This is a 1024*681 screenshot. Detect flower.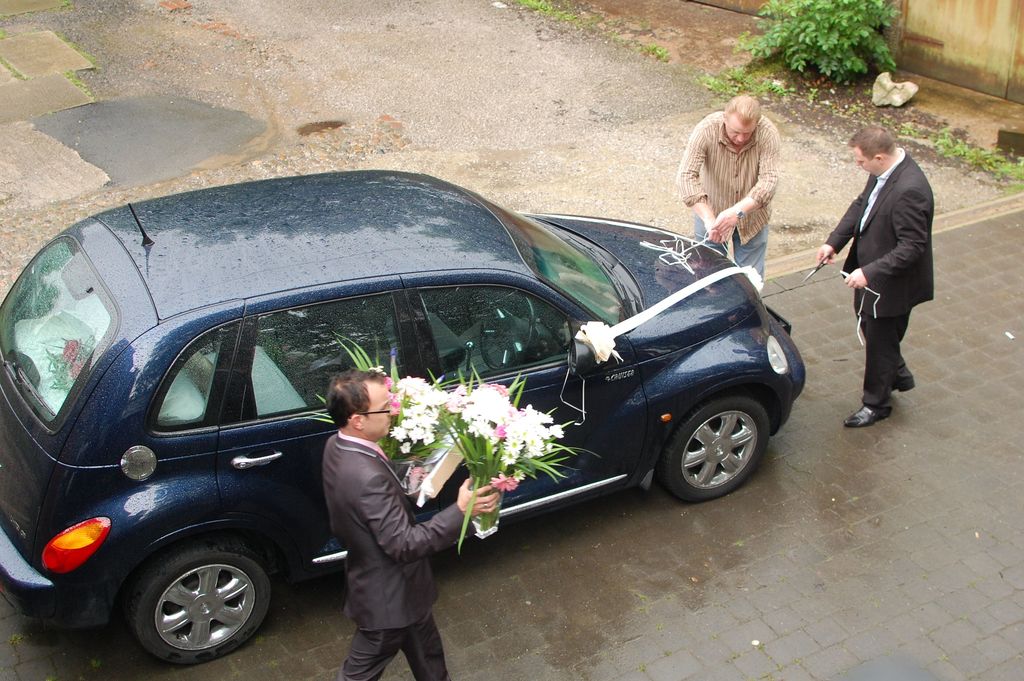
detection(489, 470, 514, 494).
